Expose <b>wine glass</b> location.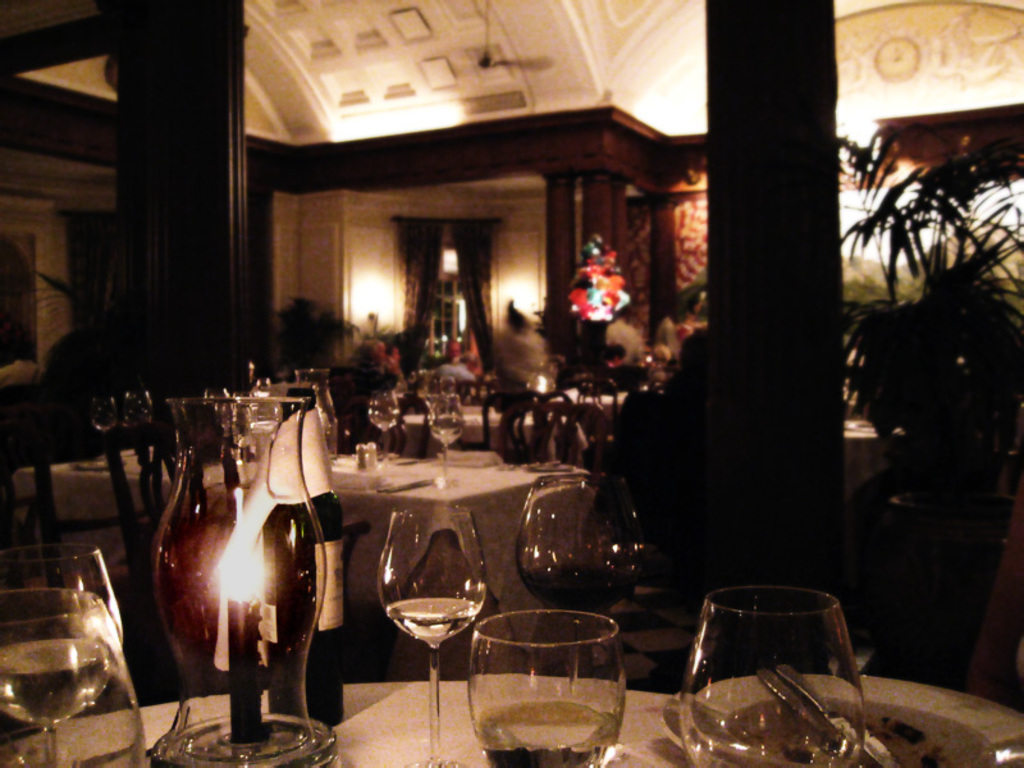
Exposed at rect(466, 614, 621, 767).
